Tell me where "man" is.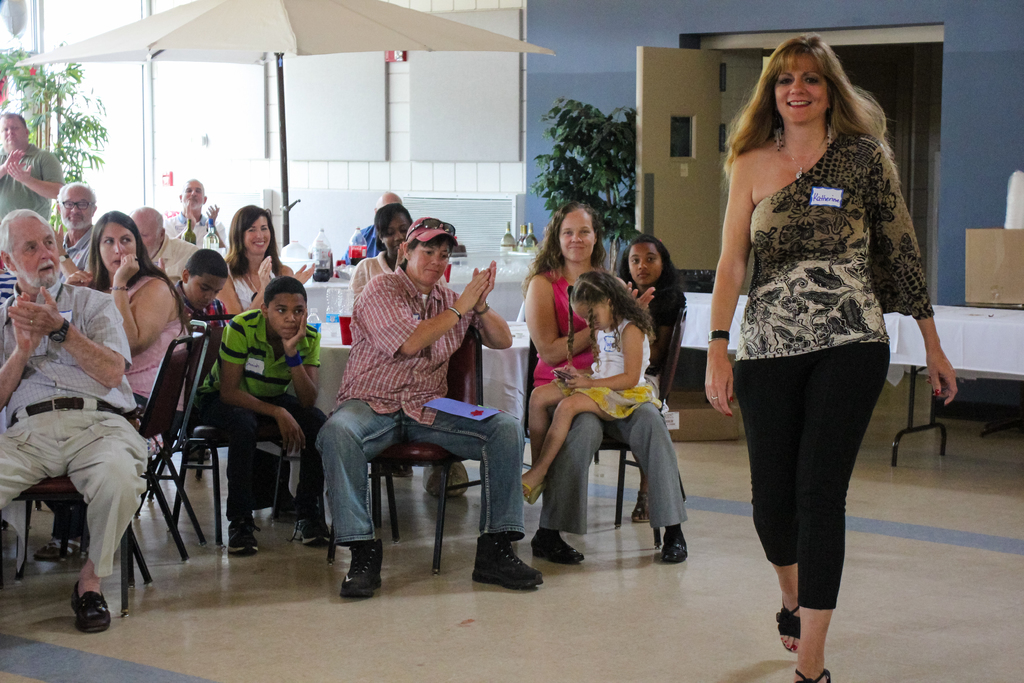
"man" is at locate(342, 193, 406, 259).
